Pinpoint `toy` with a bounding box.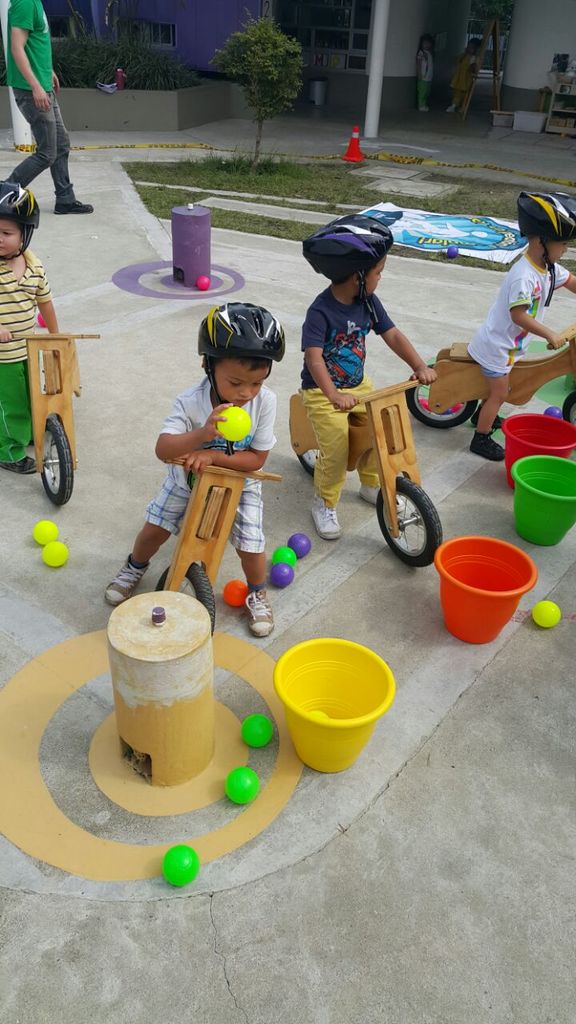
(x1=142, y1=414, x2=287, y2=586).
